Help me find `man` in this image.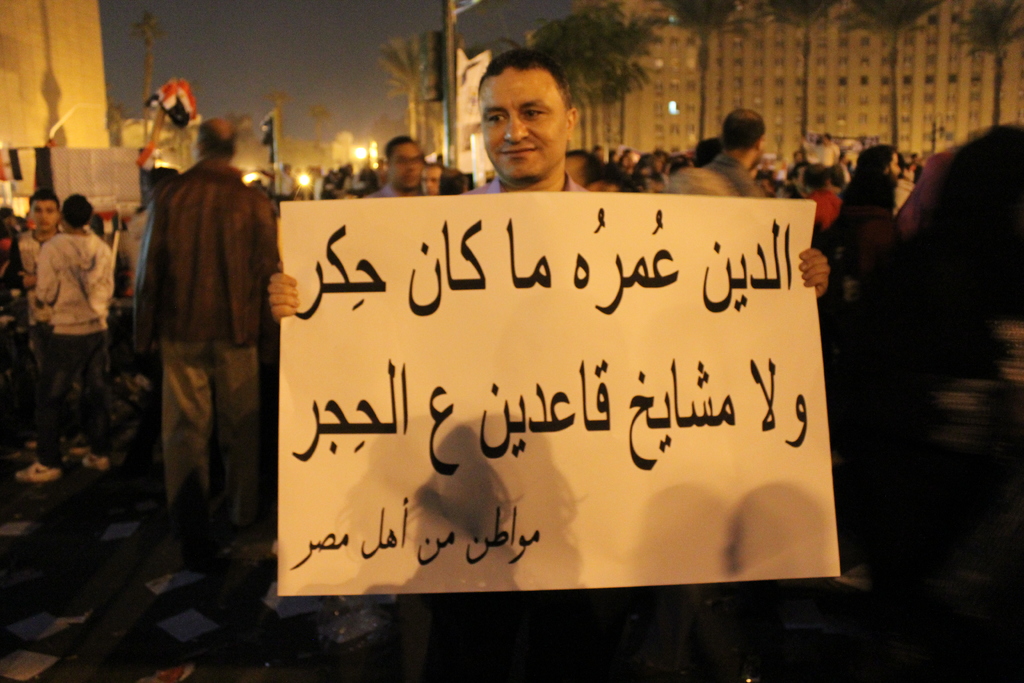
Found it: bbox=(646, 113, 791, 213).
